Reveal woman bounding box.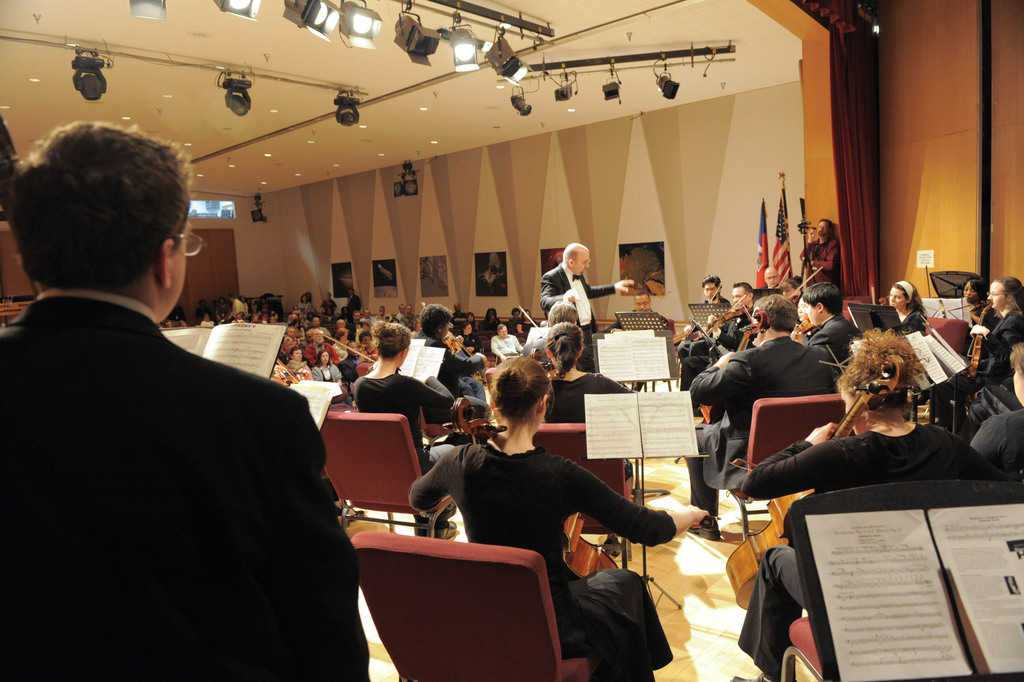
Revealed: bbox=(410, 357, 708, 681).
